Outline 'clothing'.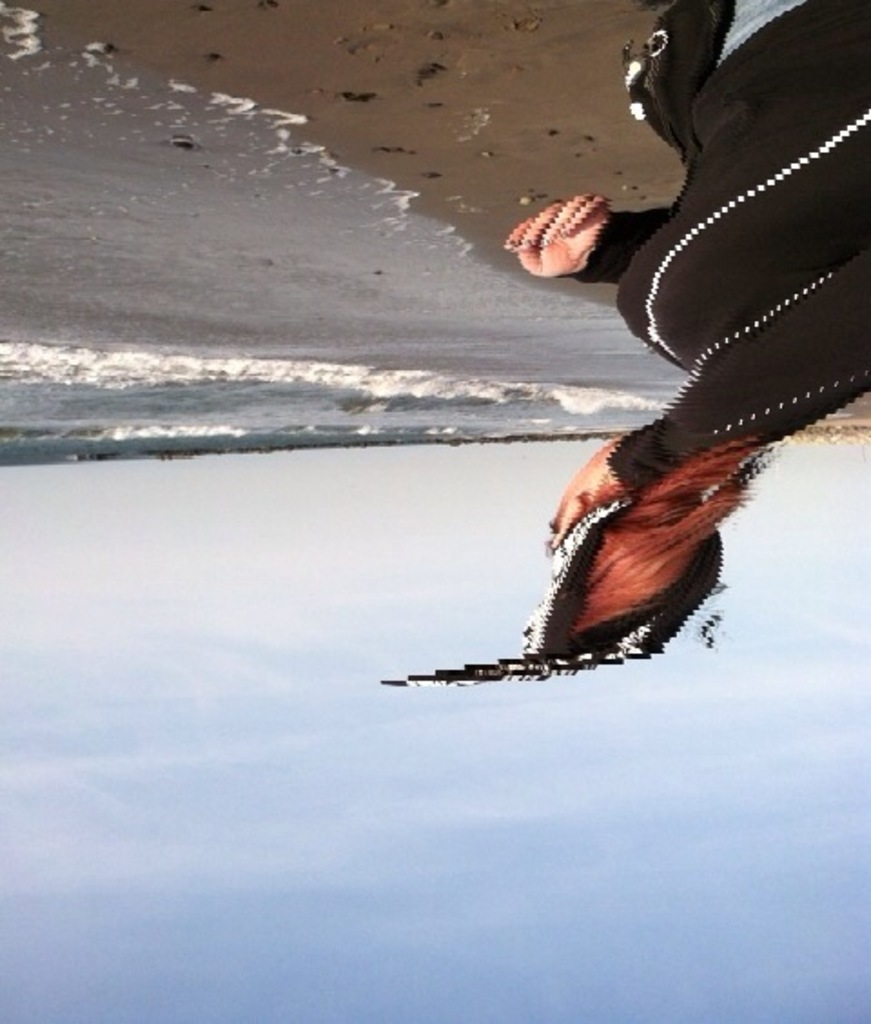
Outline: {"left": 568, "top": 4, "right": 866, "bottom": 445}.
